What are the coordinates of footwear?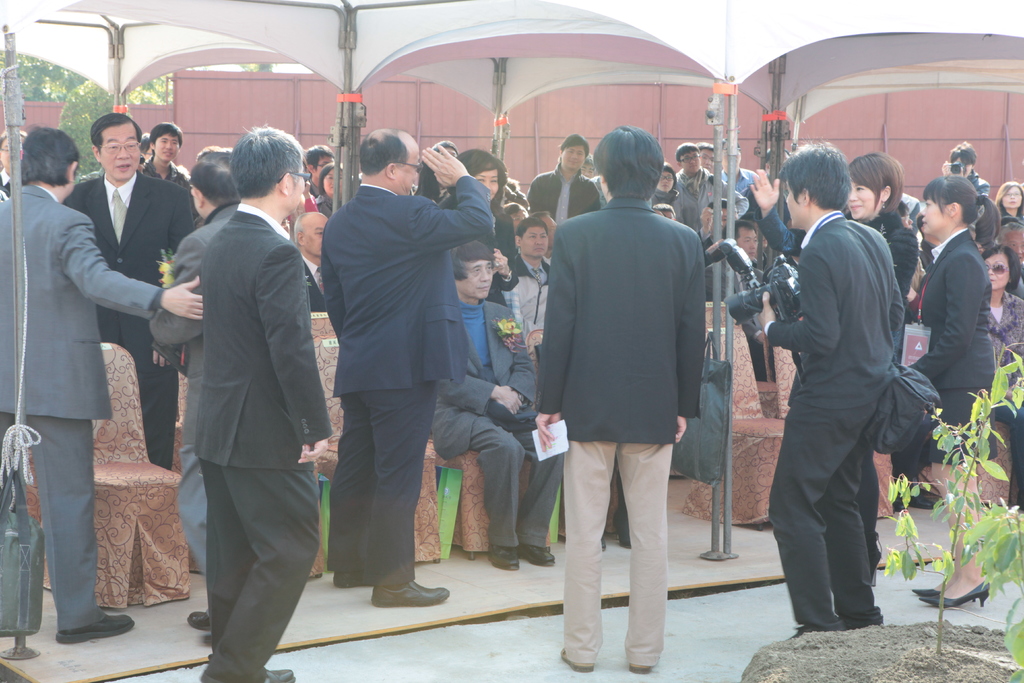
locate(908, 580, 977, 602).
